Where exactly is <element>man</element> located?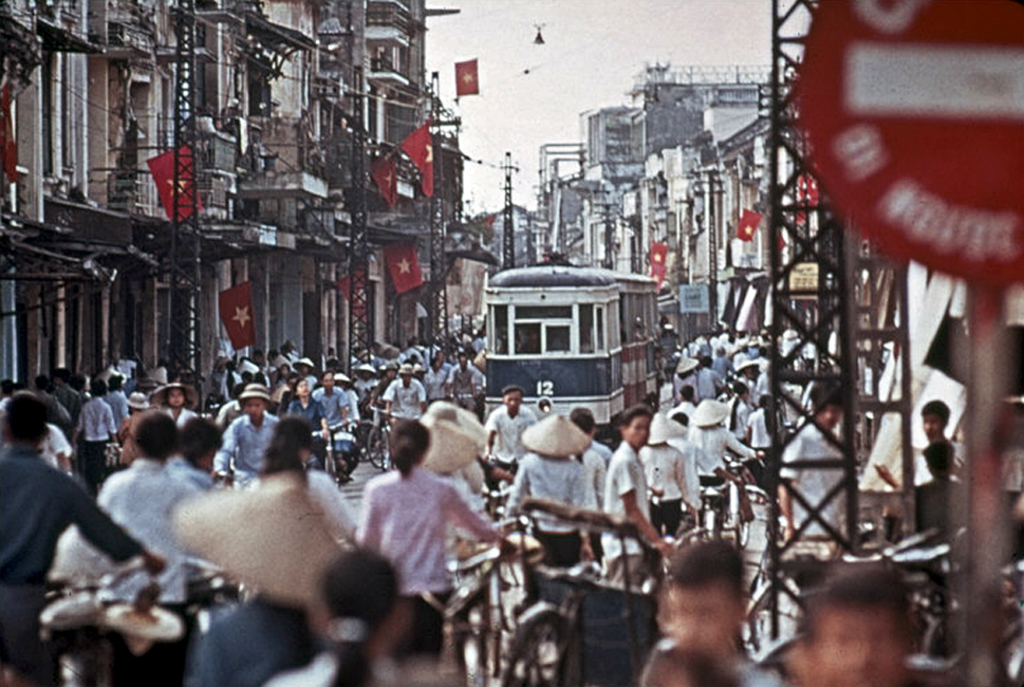
Its bounding box is 406,340,429,373.
